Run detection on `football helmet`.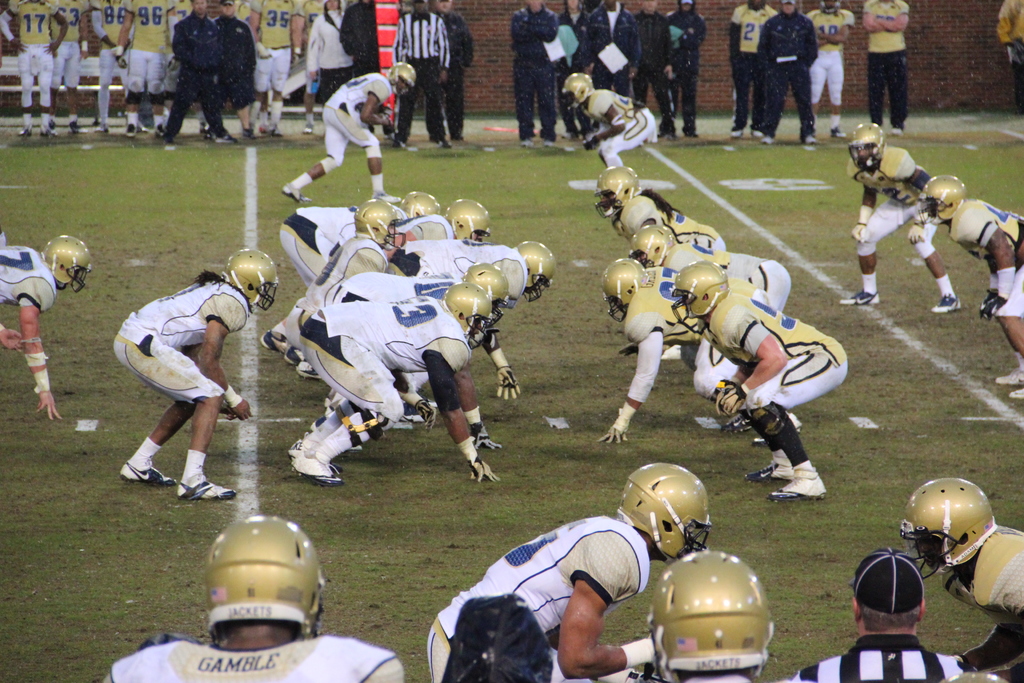
Result: 38, 229, 91, 297.
